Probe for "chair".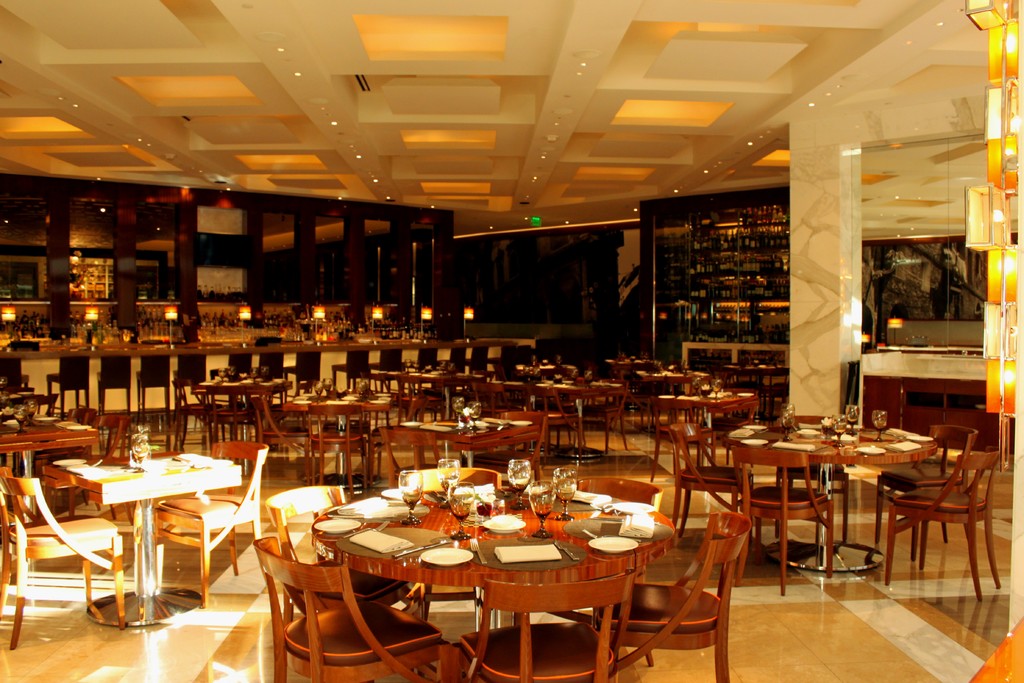
Probe result: 154 437 270 610.
